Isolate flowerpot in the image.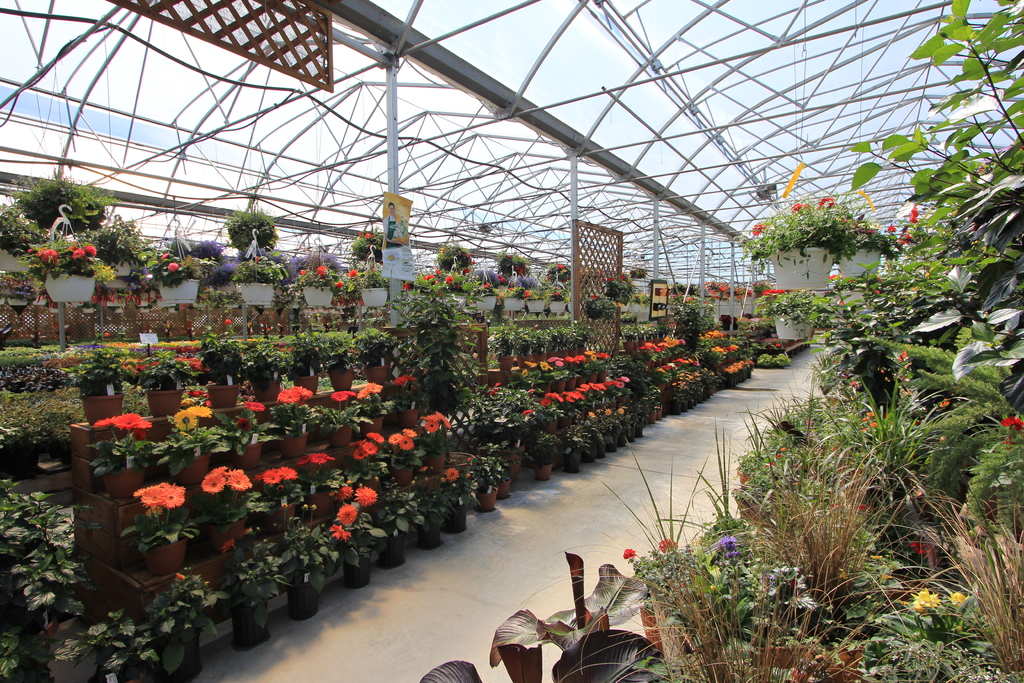
Isolated region: (375, 526, 408, 572).
